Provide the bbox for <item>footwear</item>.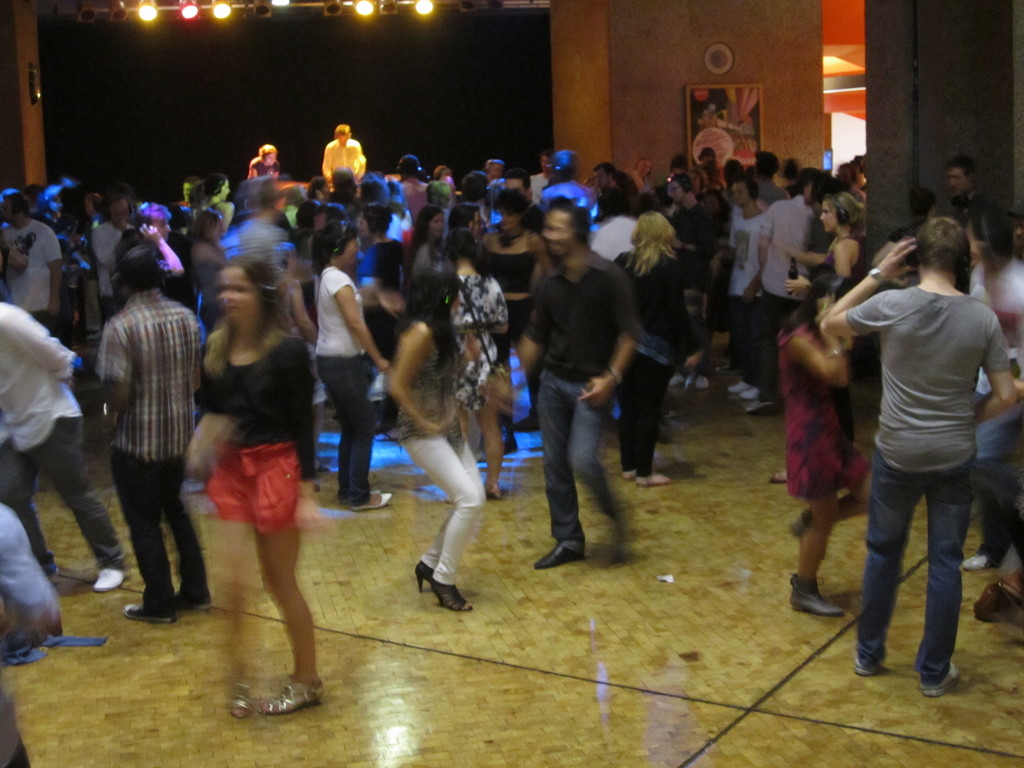
region(745, 396, 781, 420).
